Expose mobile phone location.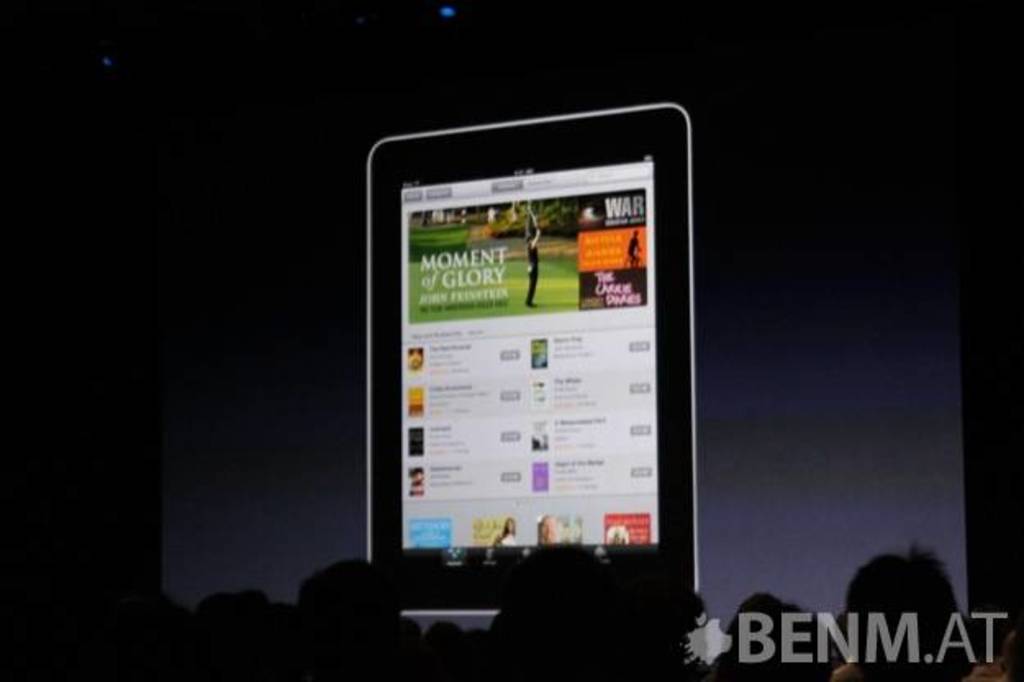
Exposed at 315:64:780:628.
